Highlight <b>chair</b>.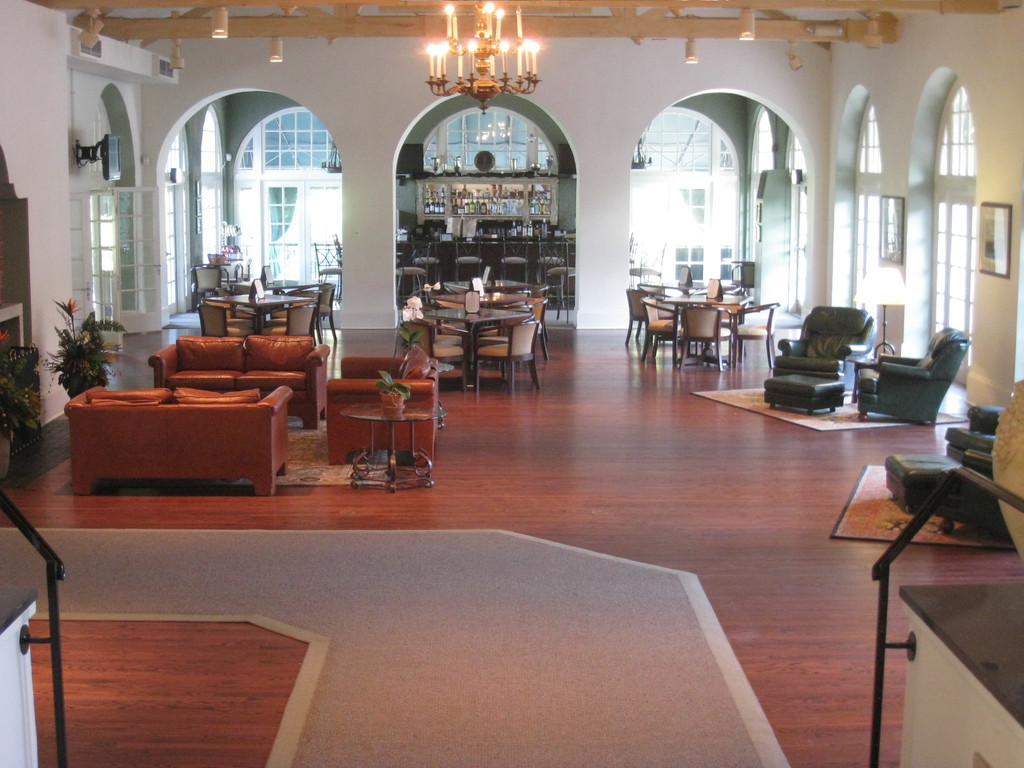
Highlighted region: BBox(193, 299, 239, 340).
